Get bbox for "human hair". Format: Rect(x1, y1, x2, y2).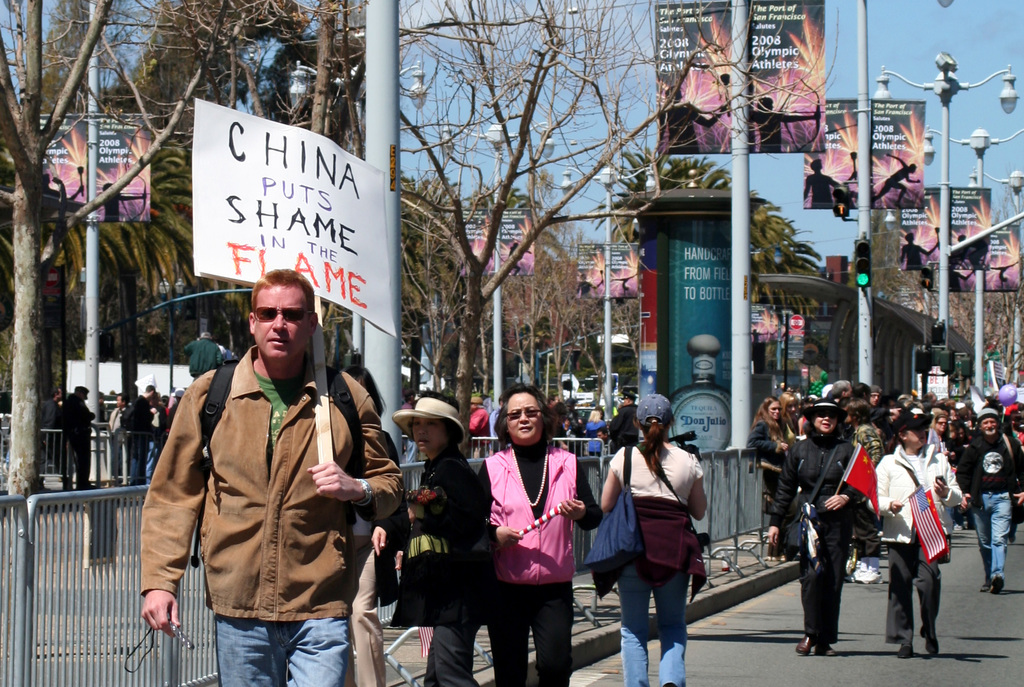
Rect(925, 389, 933, 403).
